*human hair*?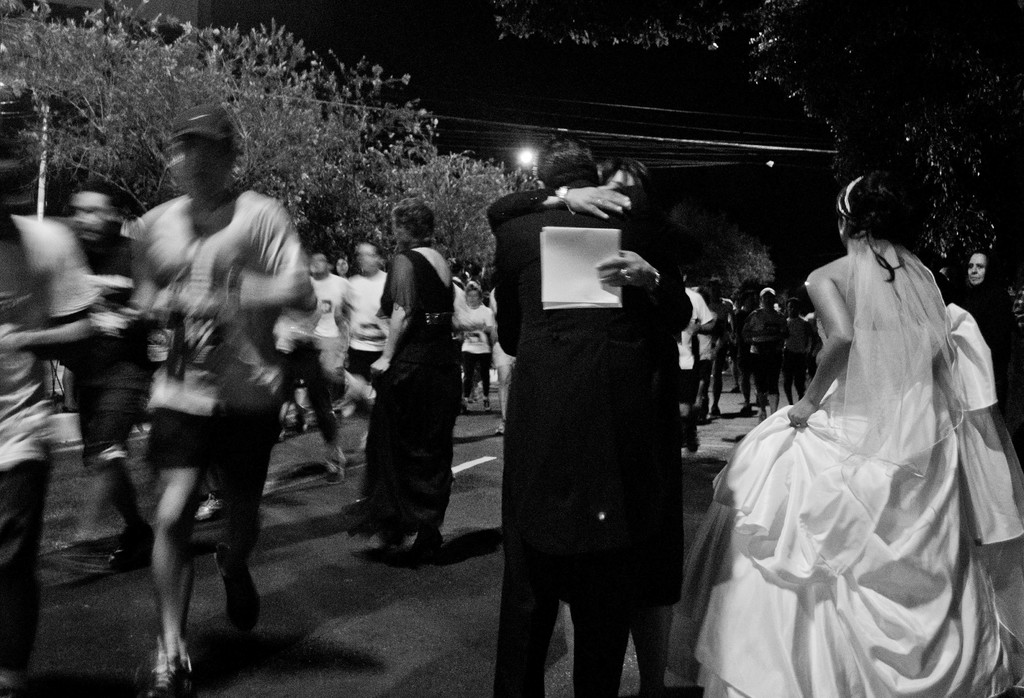
bbox(538, 141, 604, 180)
